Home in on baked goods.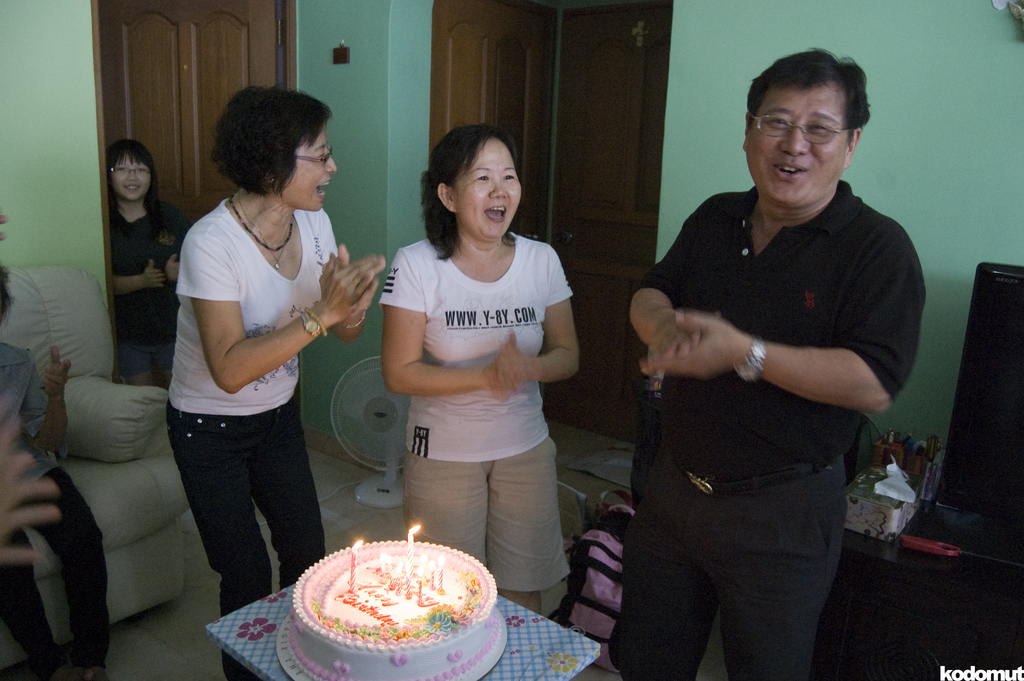
Homed in at 292 543 506 680.
